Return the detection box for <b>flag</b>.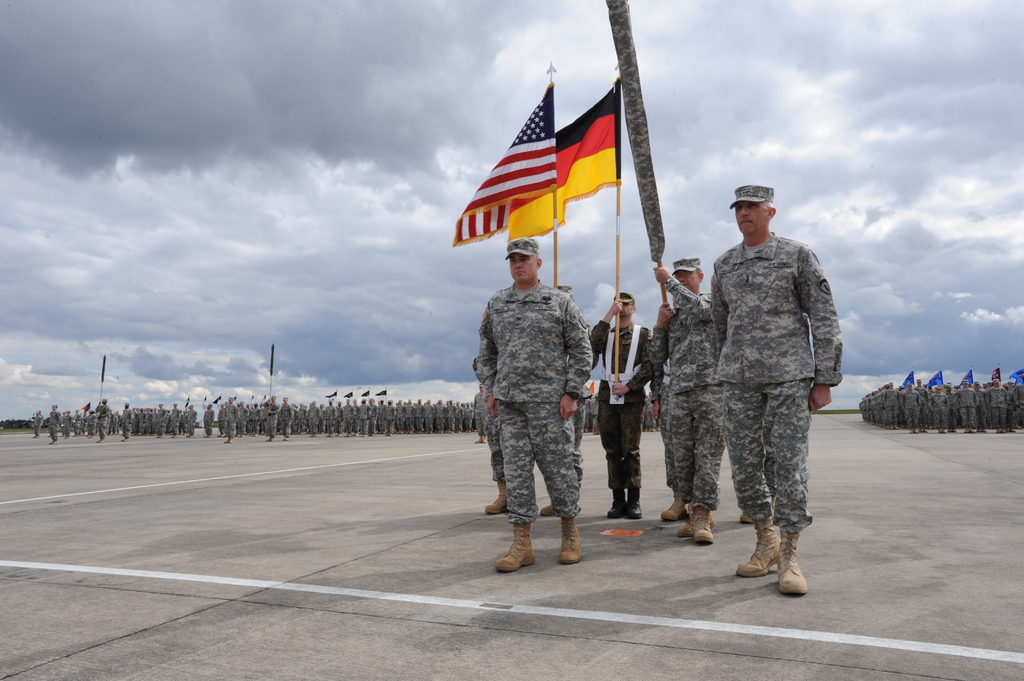
x1=961 y1=368 x2=979 y2=388.
